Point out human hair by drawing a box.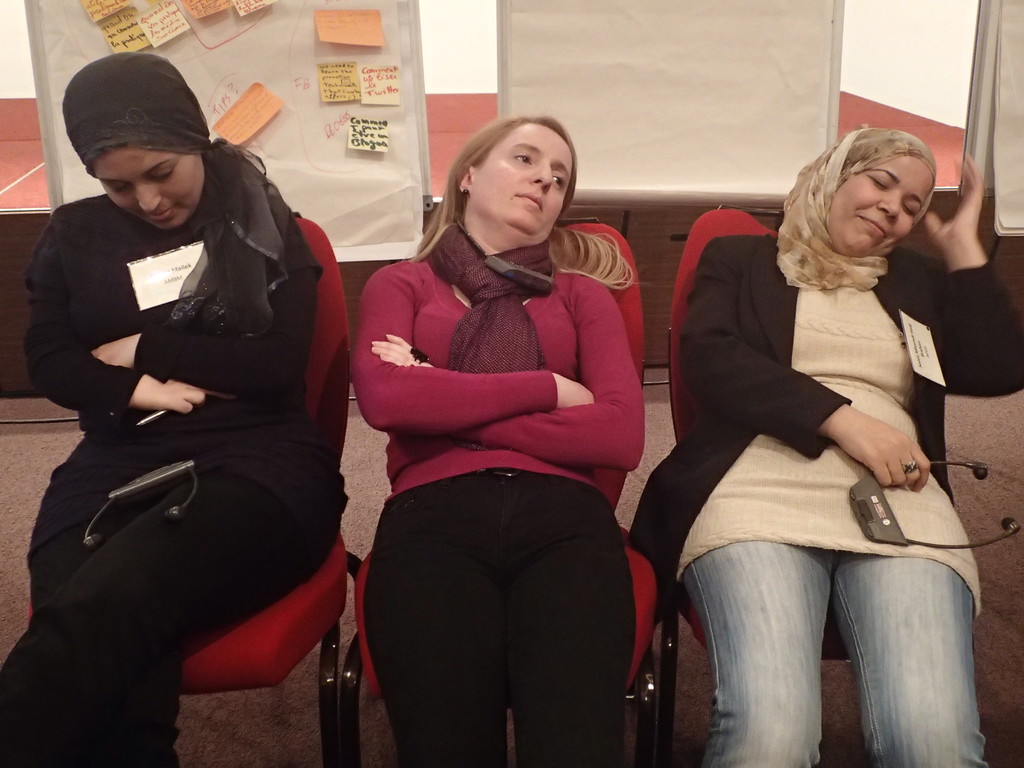
box=[204, 142, 259, 227].
